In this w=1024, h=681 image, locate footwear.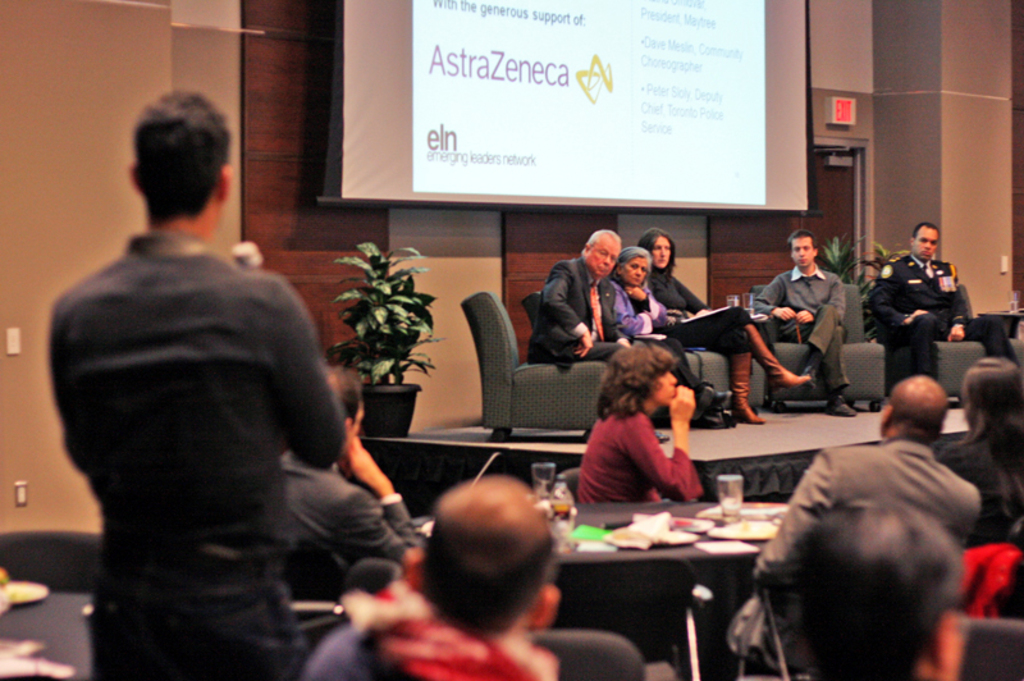
Bounding box: 829:397:854:419.
